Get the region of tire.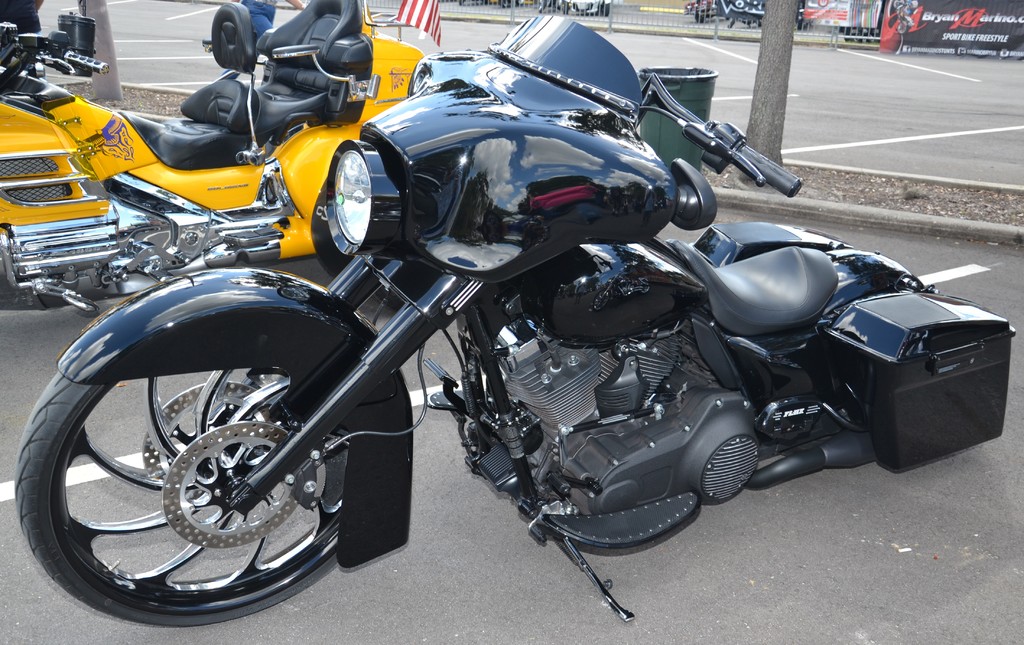
{"left": 537, "top": 0, "right": 548, "bottom": 13}.
